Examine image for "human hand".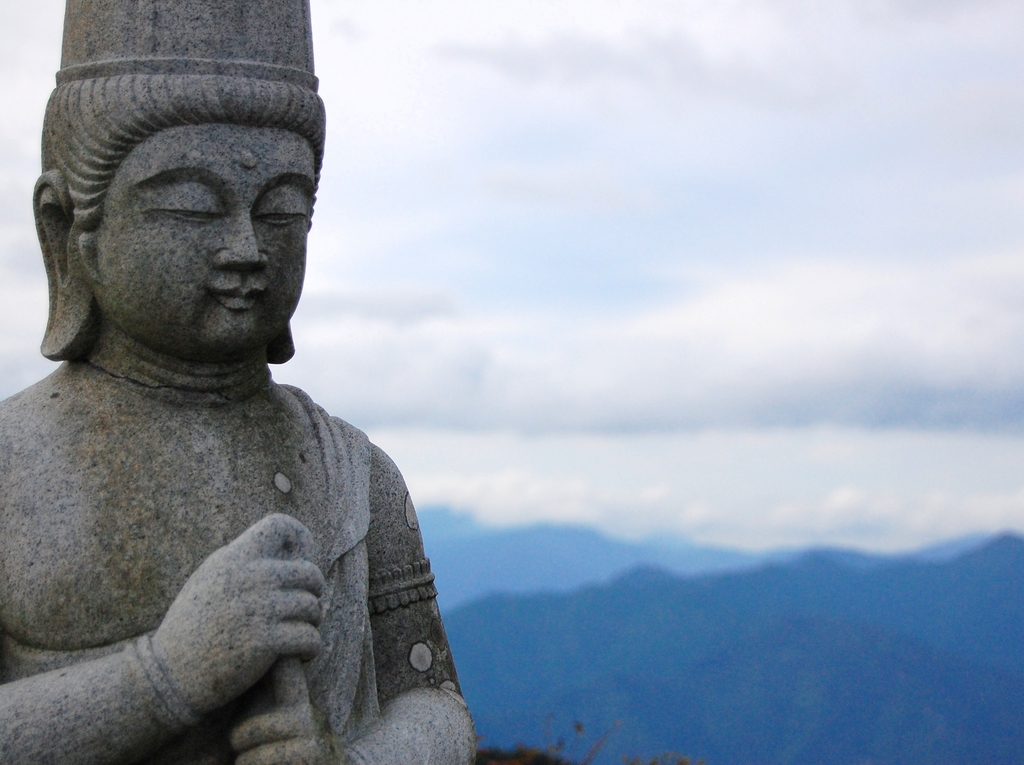
Examination result: <box>231,656,343,764</box>.
